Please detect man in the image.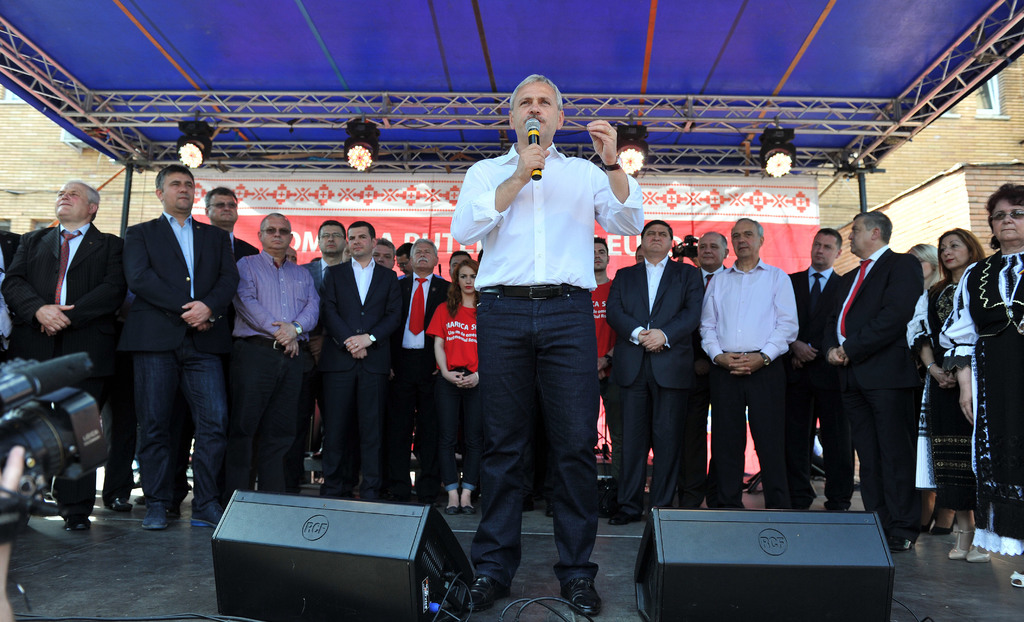
region(93, 392, 143, 515).
